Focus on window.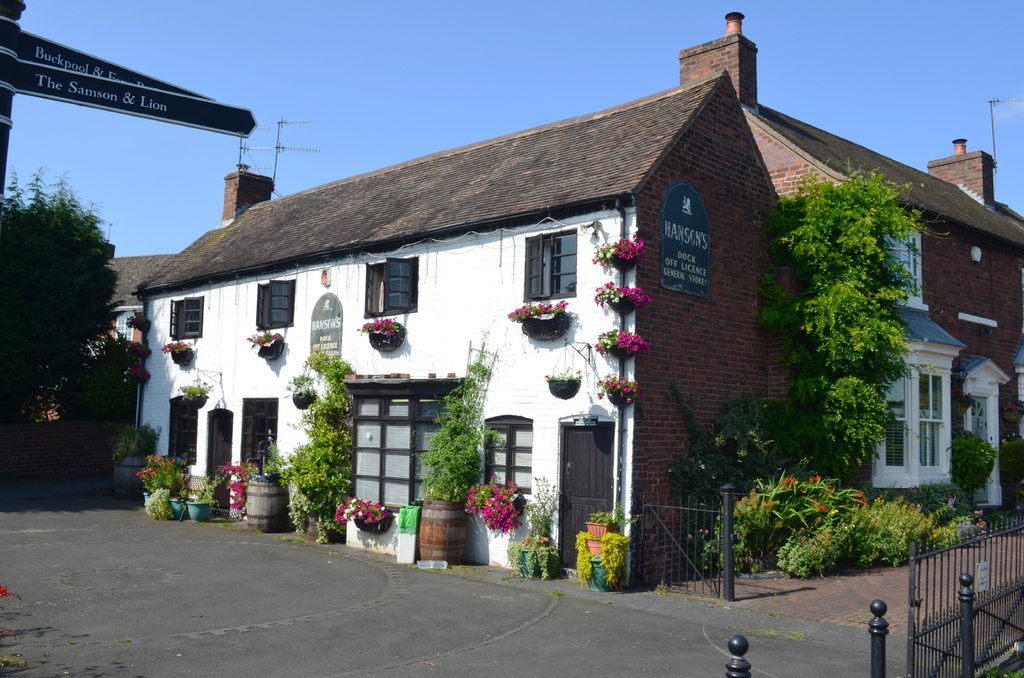
Focused at bbox=[879, 229, 945, 322].
